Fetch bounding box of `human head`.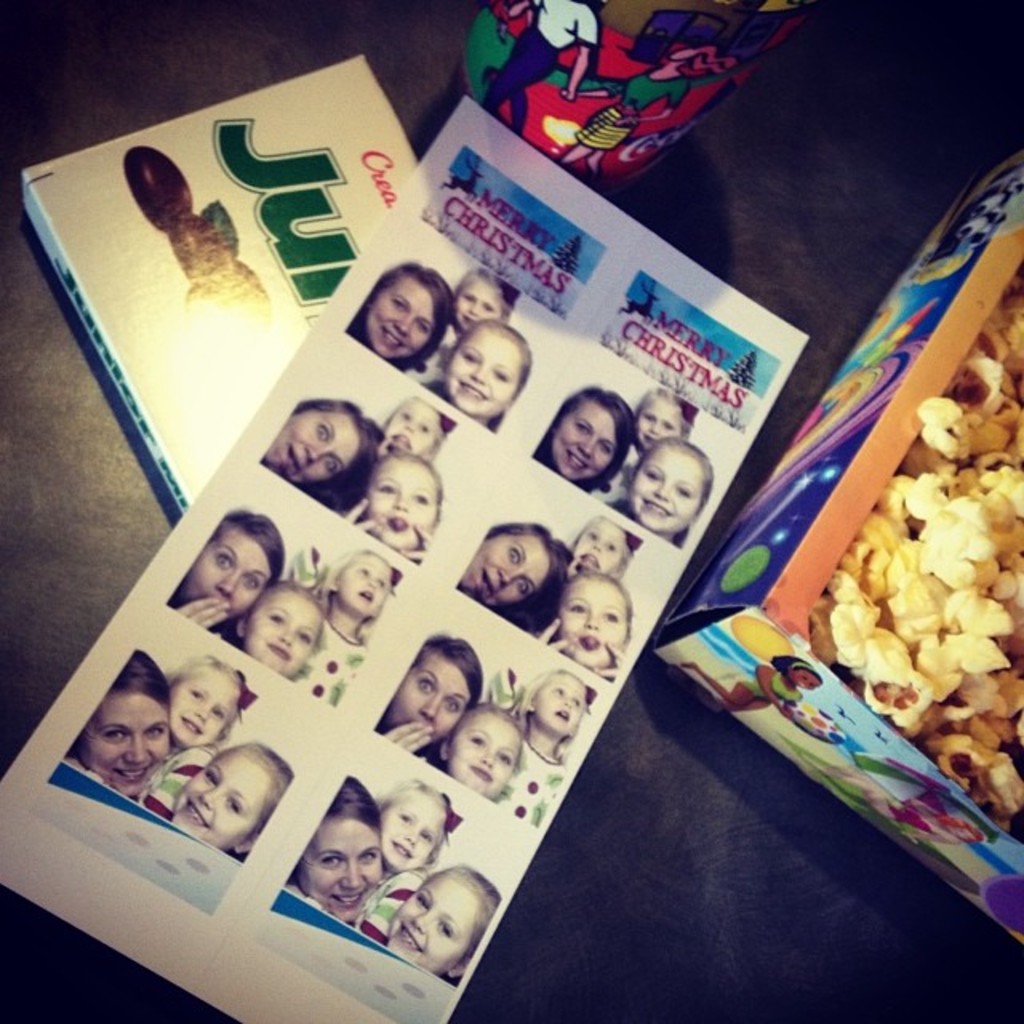
Bbox: (x1=376, y1=781, x2=466, y2=872).
